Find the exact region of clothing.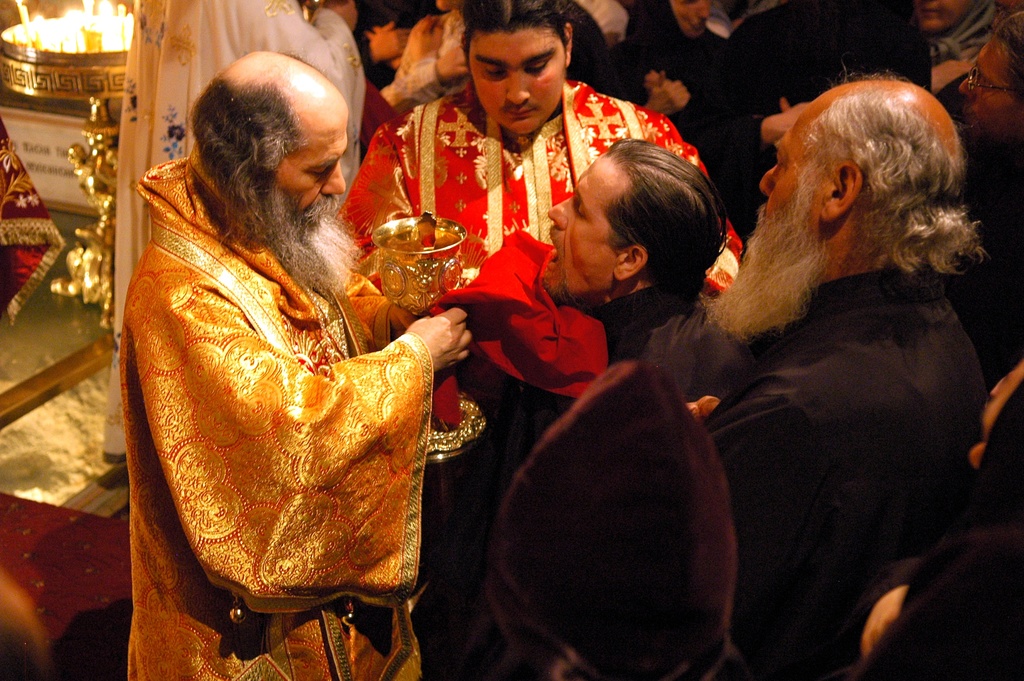
Exact region: rect(98, 0, 371, 376).
